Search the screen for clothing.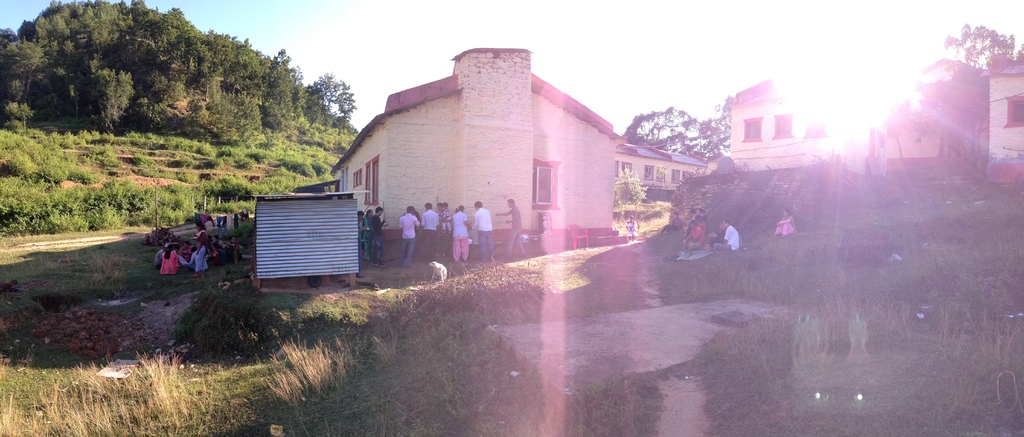
Found at rect(358, 220, 364, 276).
